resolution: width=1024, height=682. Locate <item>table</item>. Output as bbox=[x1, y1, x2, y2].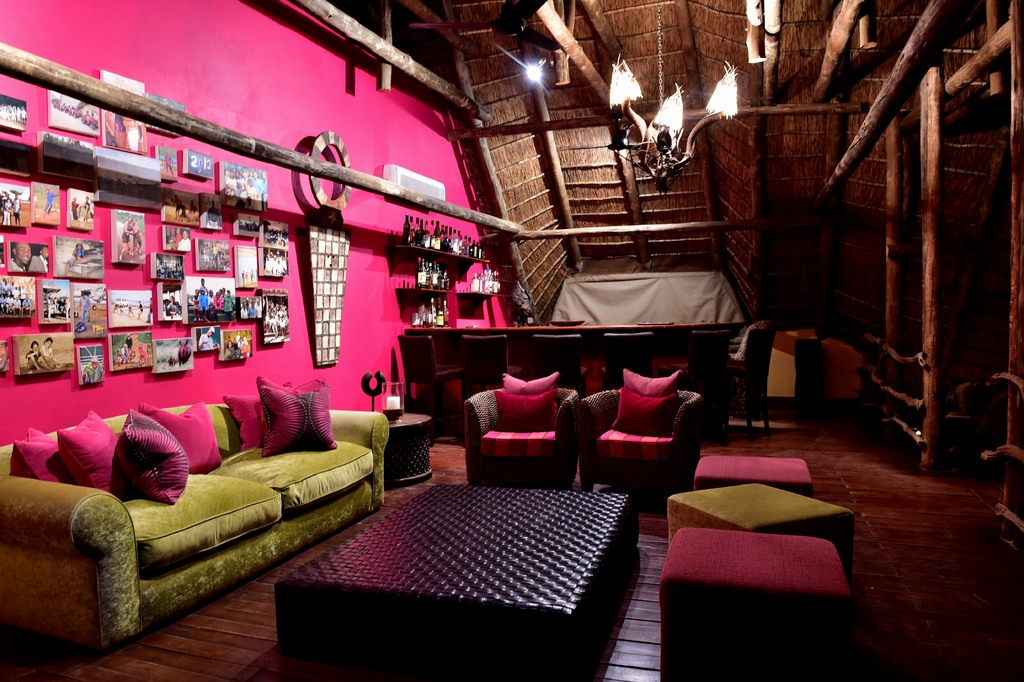
bbox=[405, 321, 751, 445].
